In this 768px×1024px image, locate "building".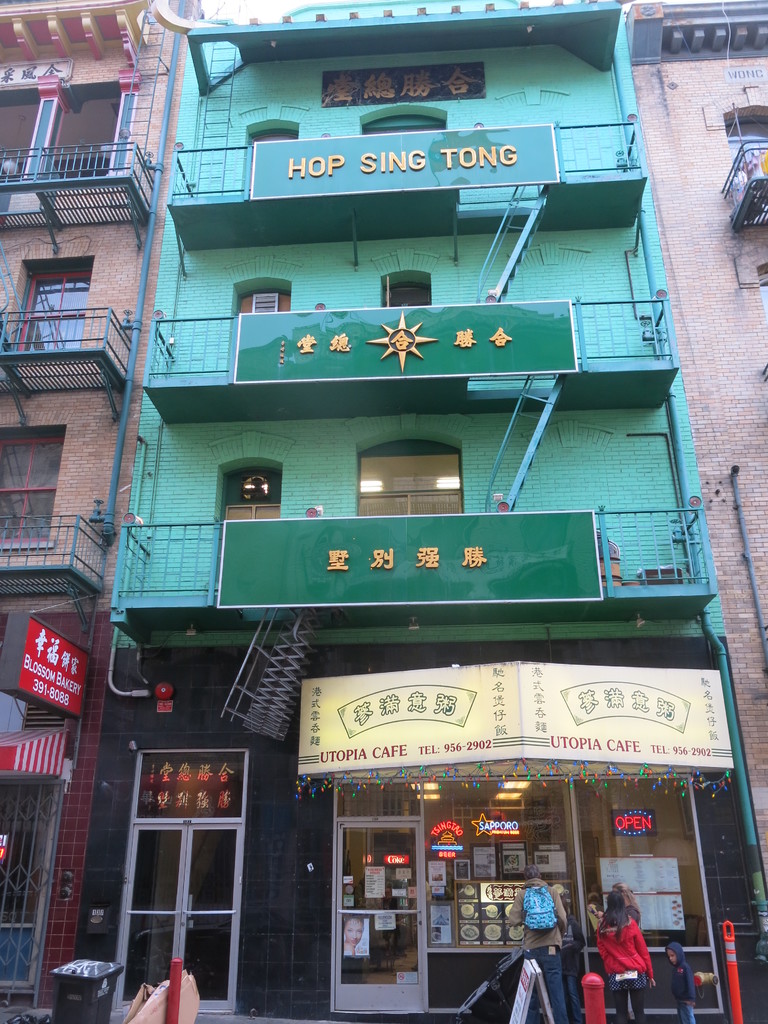
Bounding box: locate(0, 0, 203, 1023).
